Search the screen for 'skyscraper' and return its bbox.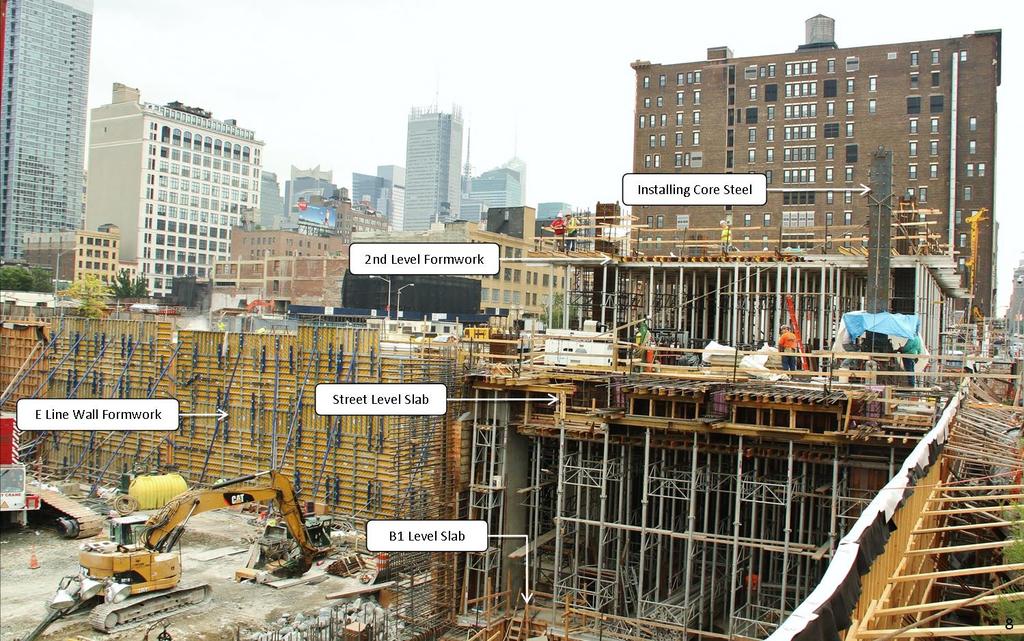
Found: 624 16 999 326.
